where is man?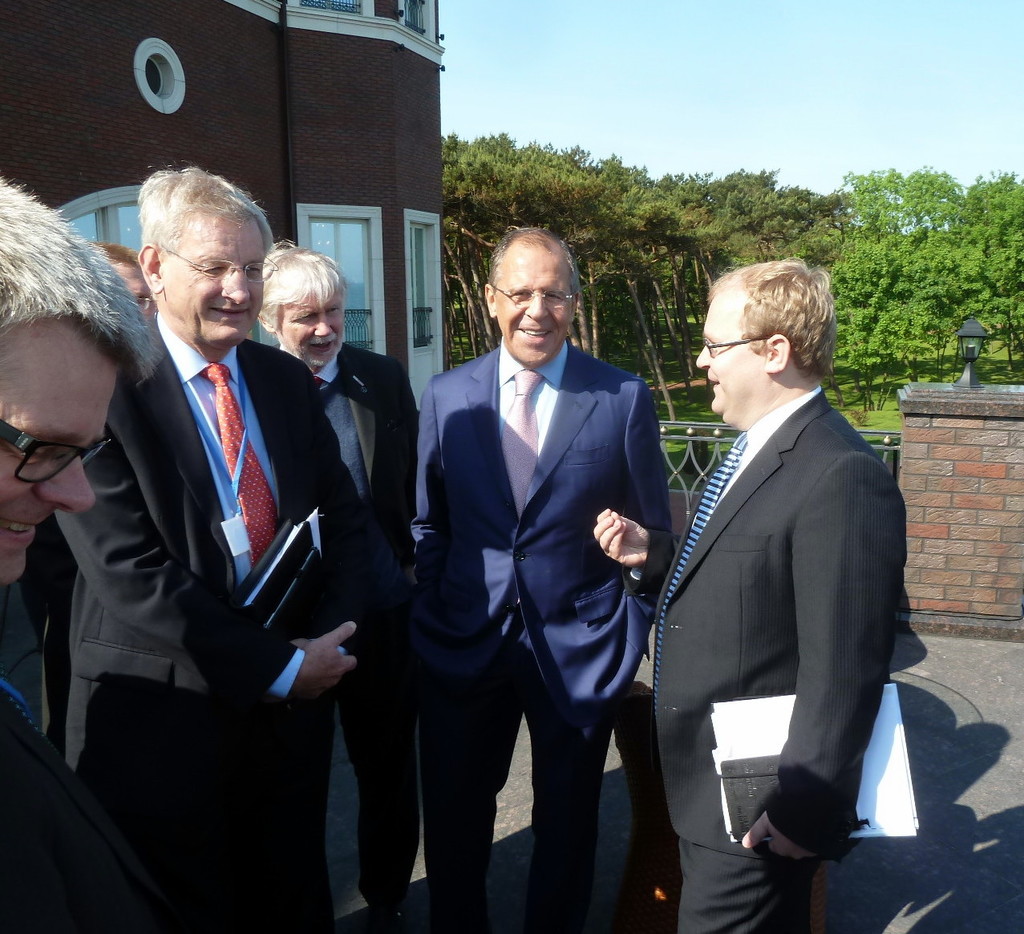
detection(55, 157, 371, 933).
